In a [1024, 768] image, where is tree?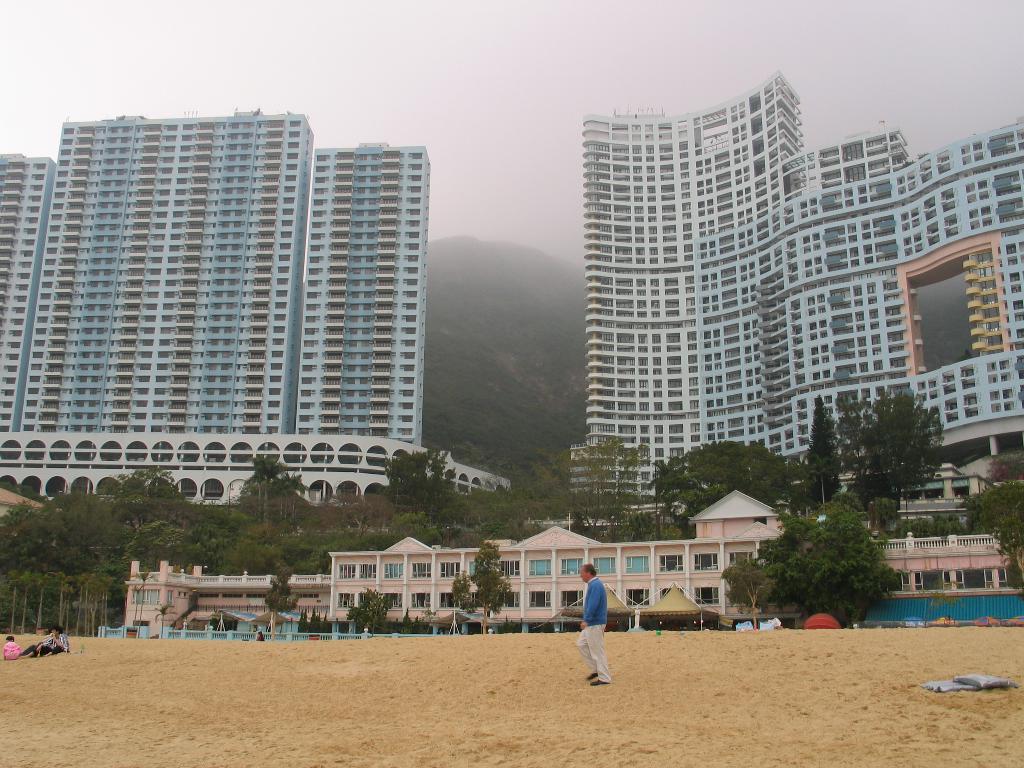
<box>717,555,803,642</box>.
